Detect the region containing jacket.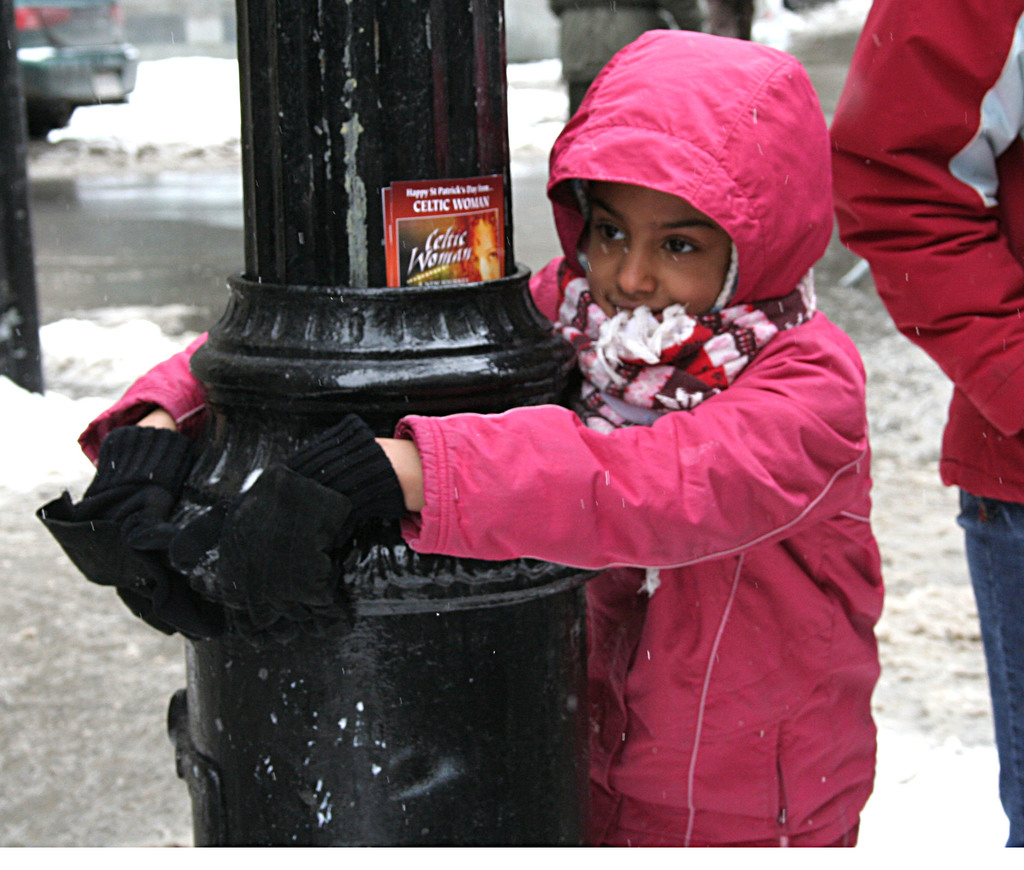
crop(419, 188, 890, 829).
